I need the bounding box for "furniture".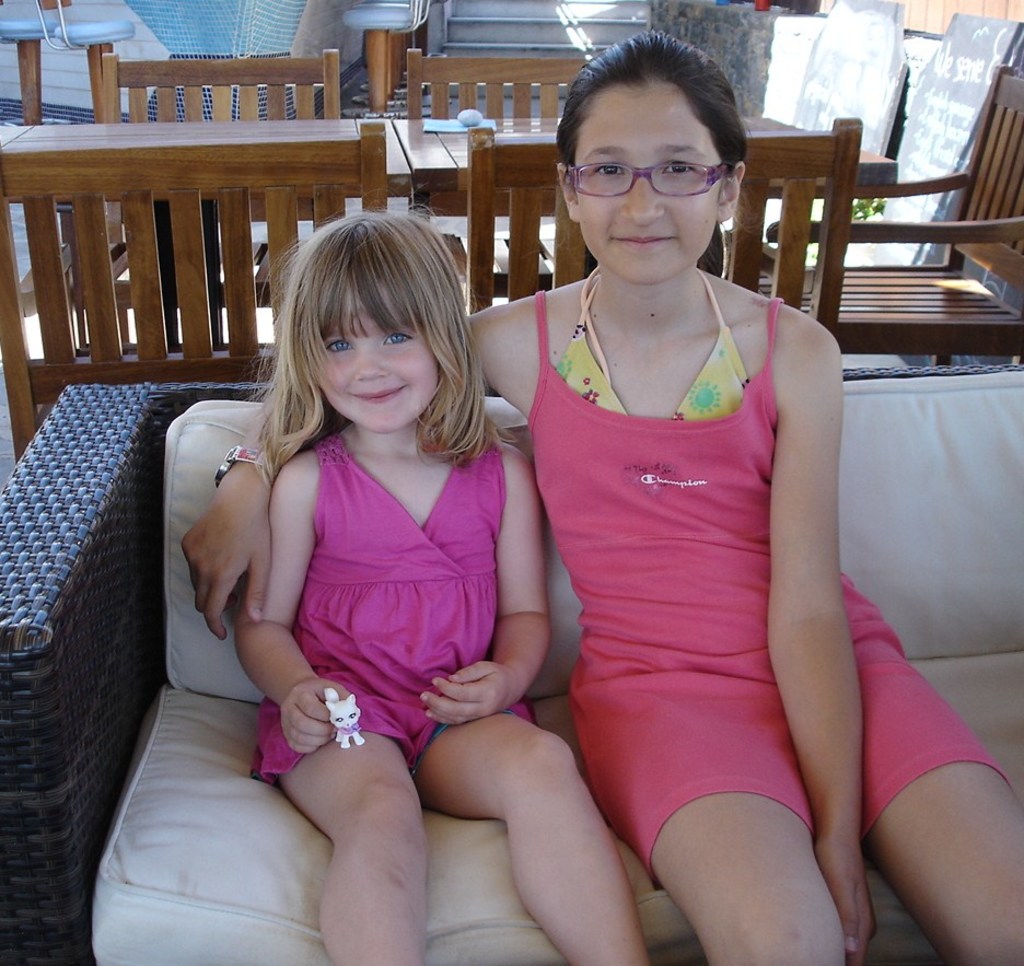
Here it is: x1=0 y1=120 x2=387 y2=466.
